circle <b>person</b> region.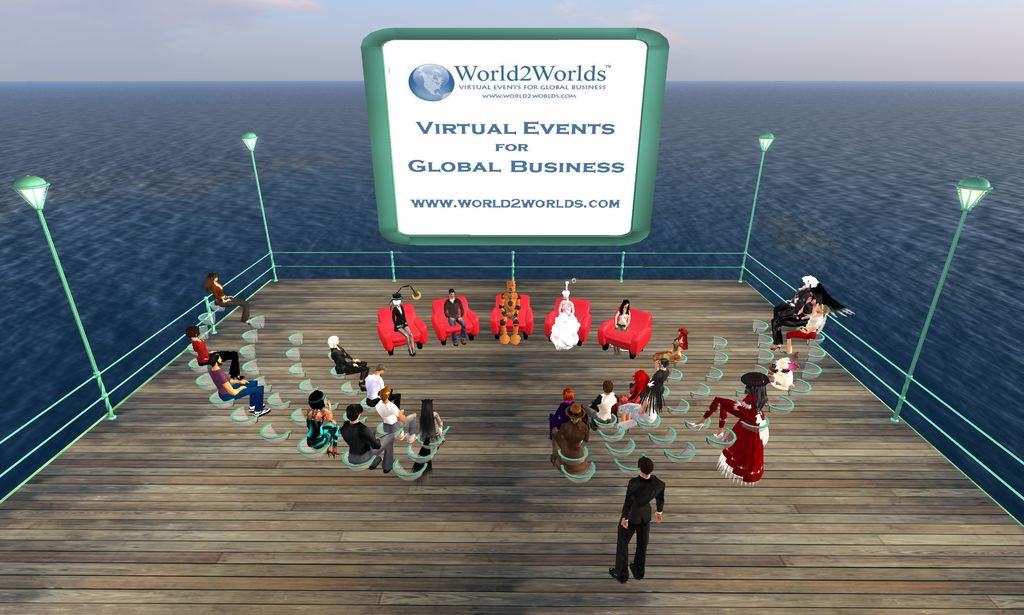
Region: select_region(618, 369, 648, 404).
